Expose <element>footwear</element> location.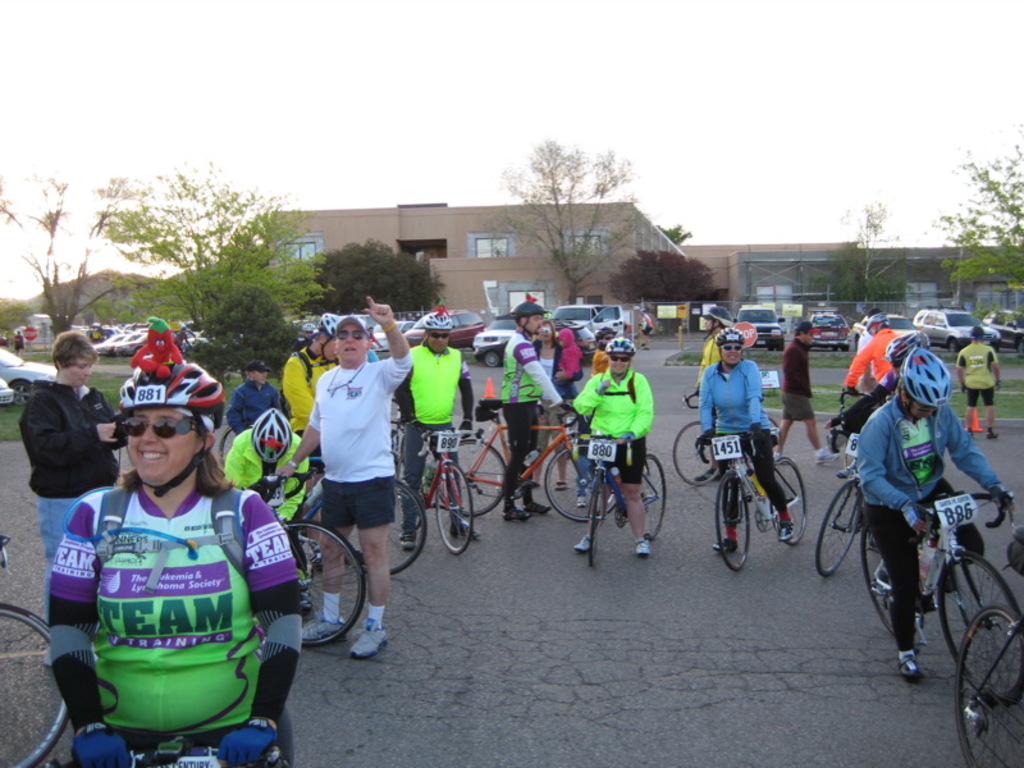
Exposed at (773, 452, 795, 466).
